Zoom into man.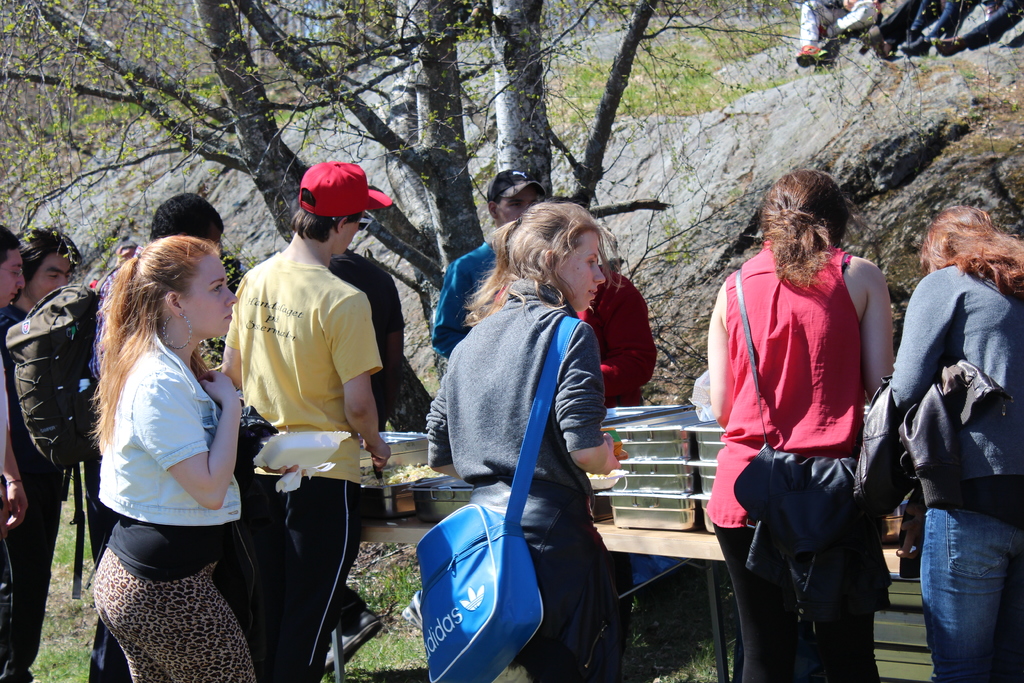
Zoom target: rect(3, 224, 81, 682).
